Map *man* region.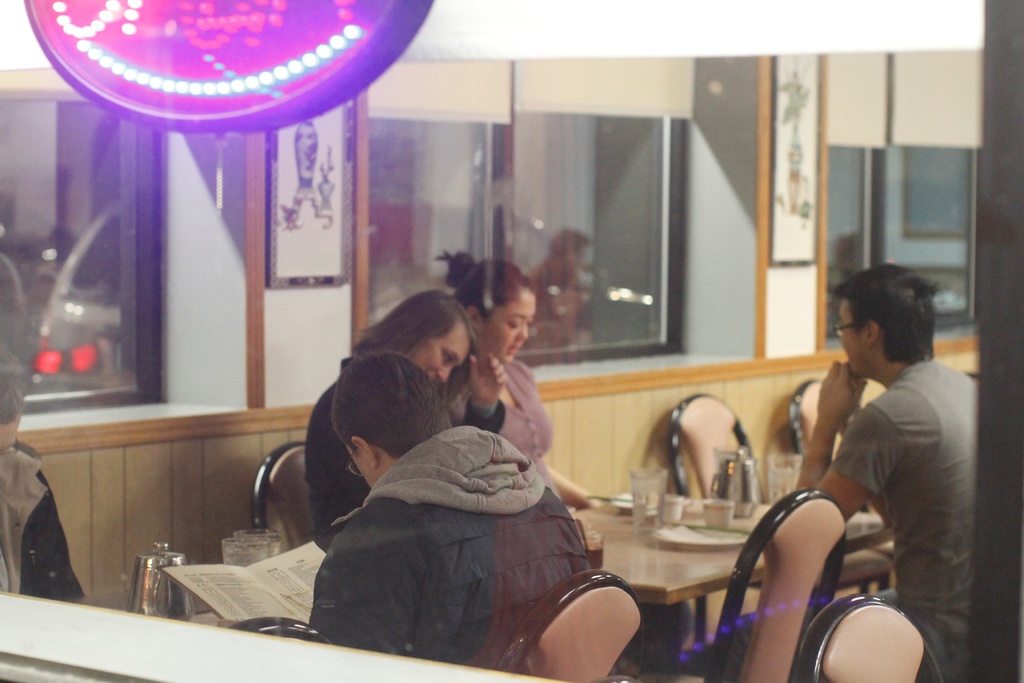
Mapped to rect(302, 349, 591, 670).
